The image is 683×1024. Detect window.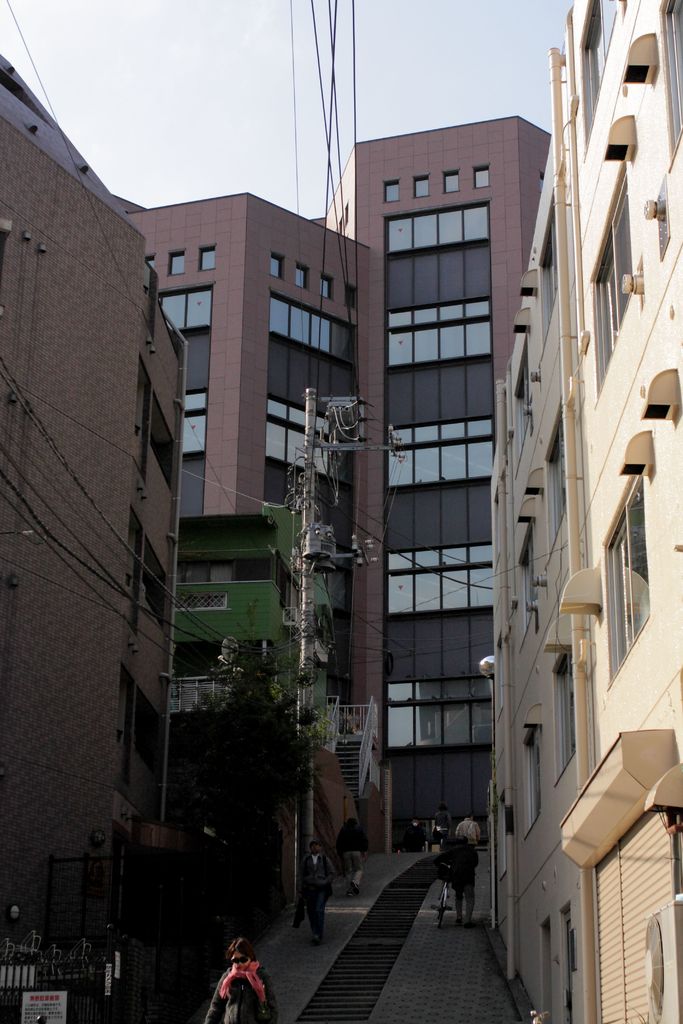
Detection: [471,166,494,188].
